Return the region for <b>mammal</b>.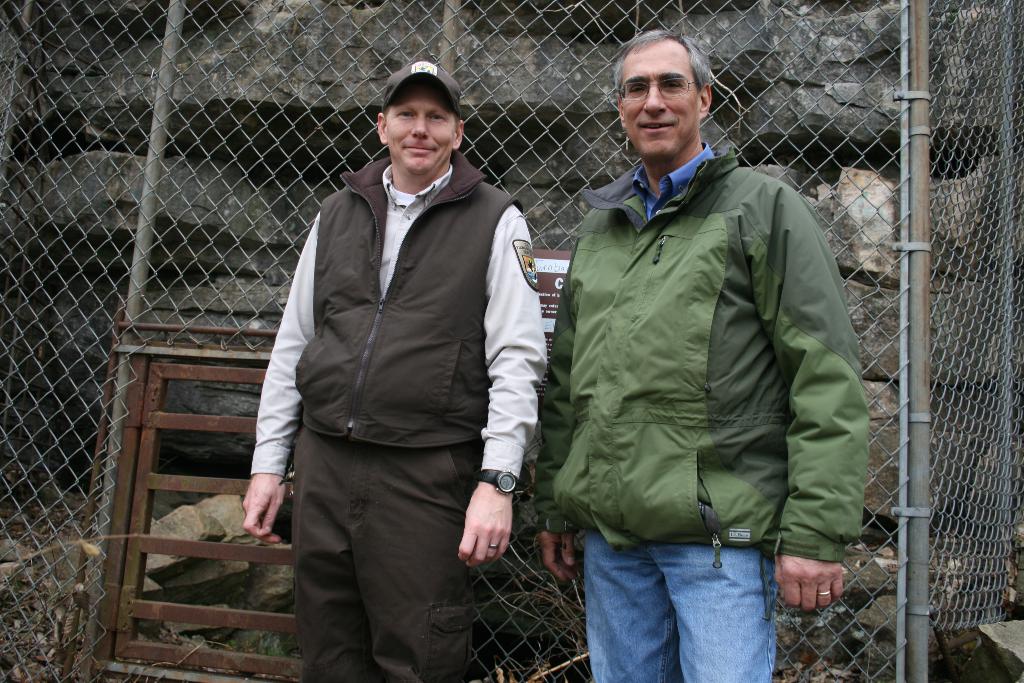
region(538, 29, 868, 682).
